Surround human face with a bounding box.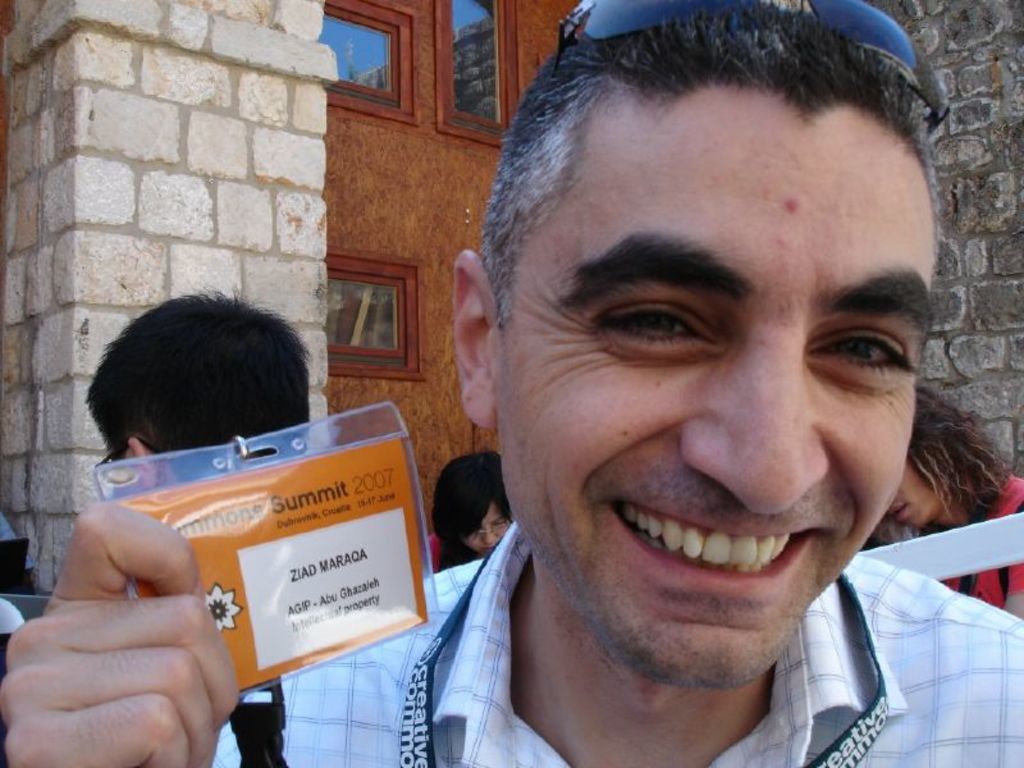
detection(465, 493, 511, 562).
